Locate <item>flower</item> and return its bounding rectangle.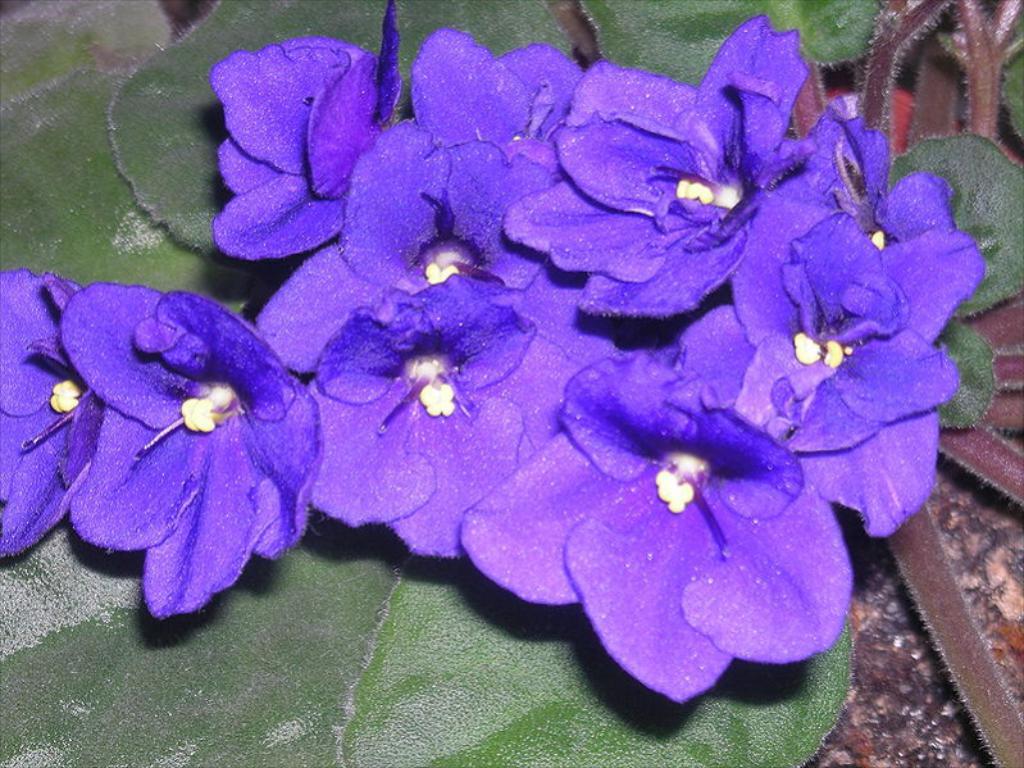
28, 264, 315, 608.
